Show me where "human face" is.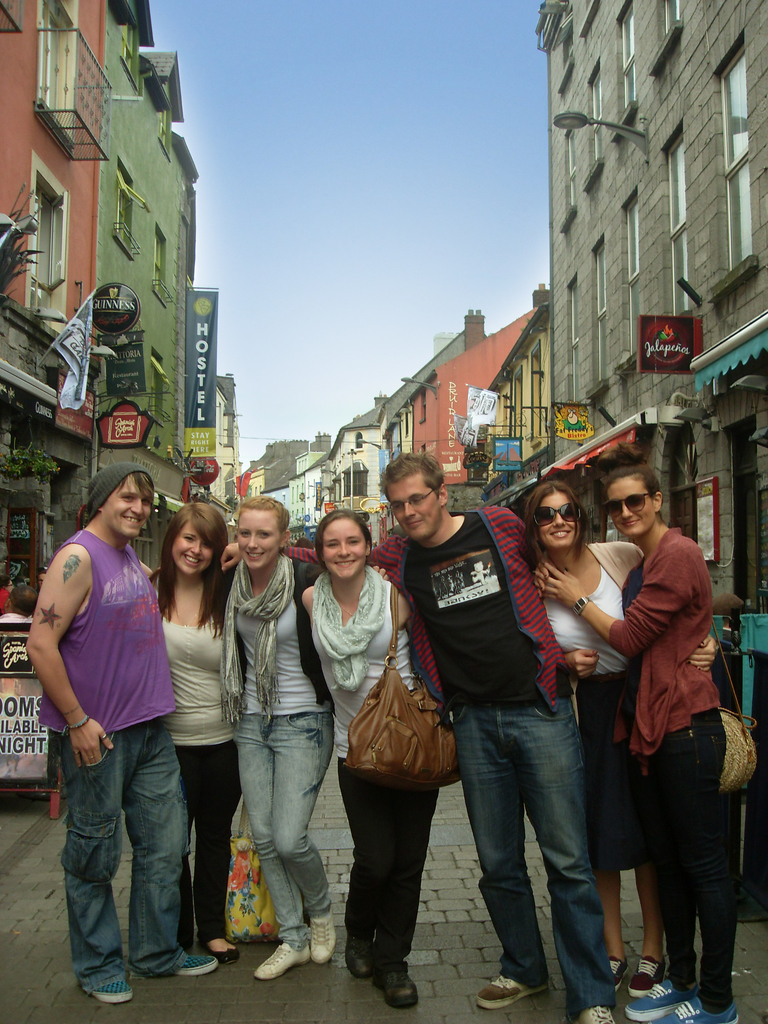
"human face" is at 173 522 217 574.
